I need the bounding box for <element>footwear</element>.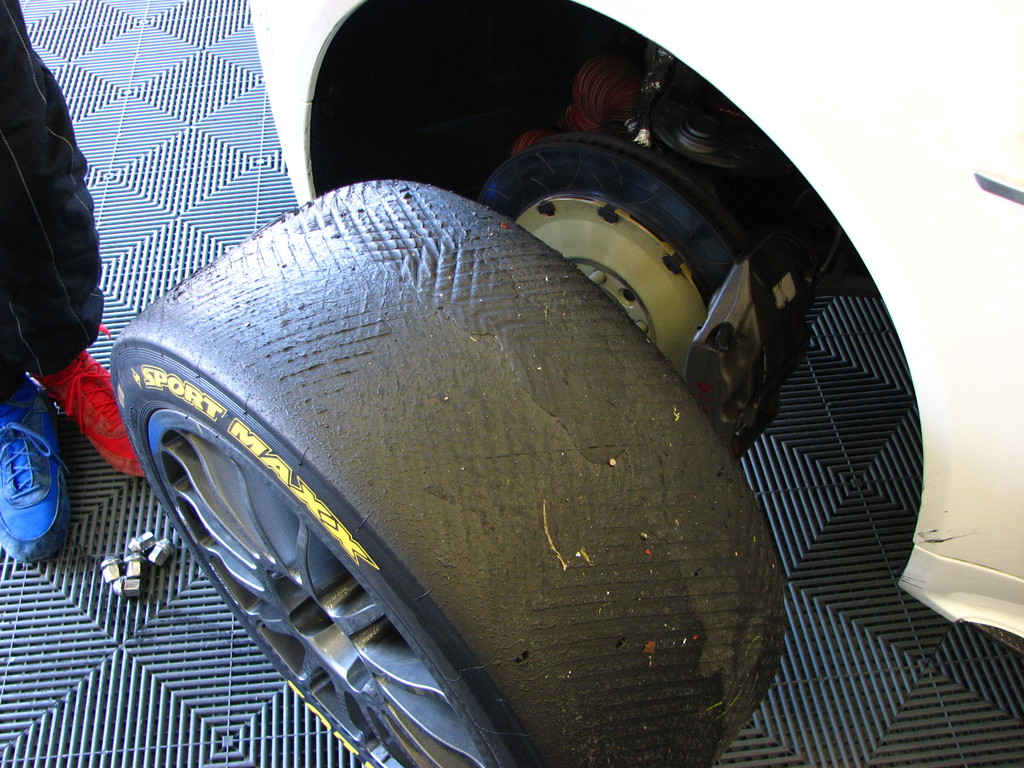
Here it is: region(28, 325, 156, 472).
